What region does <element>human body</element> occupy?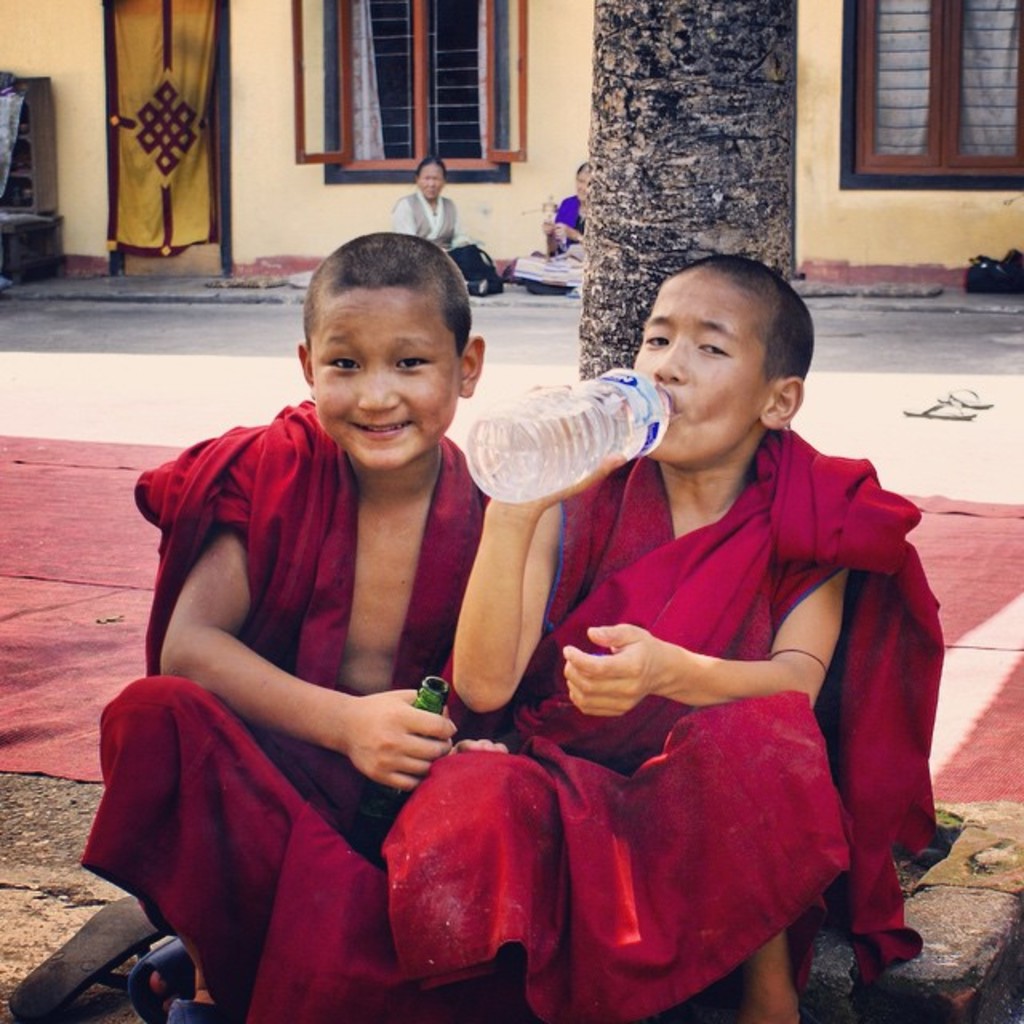
(394,195,477,253).
